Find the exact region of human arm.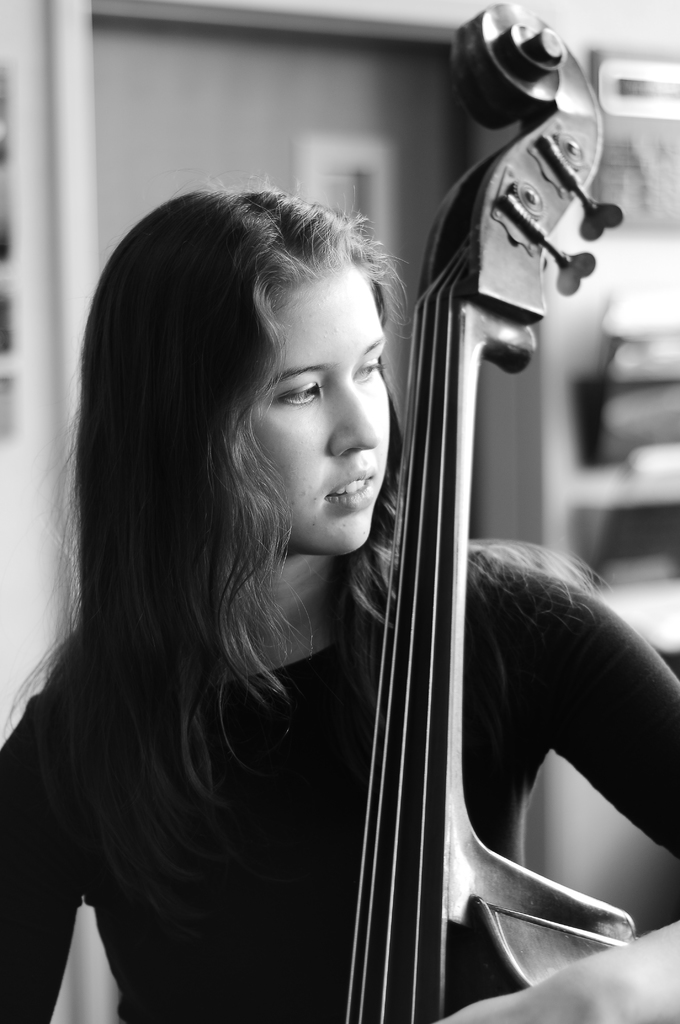
Exact region: (448, 531, 656, 939).
